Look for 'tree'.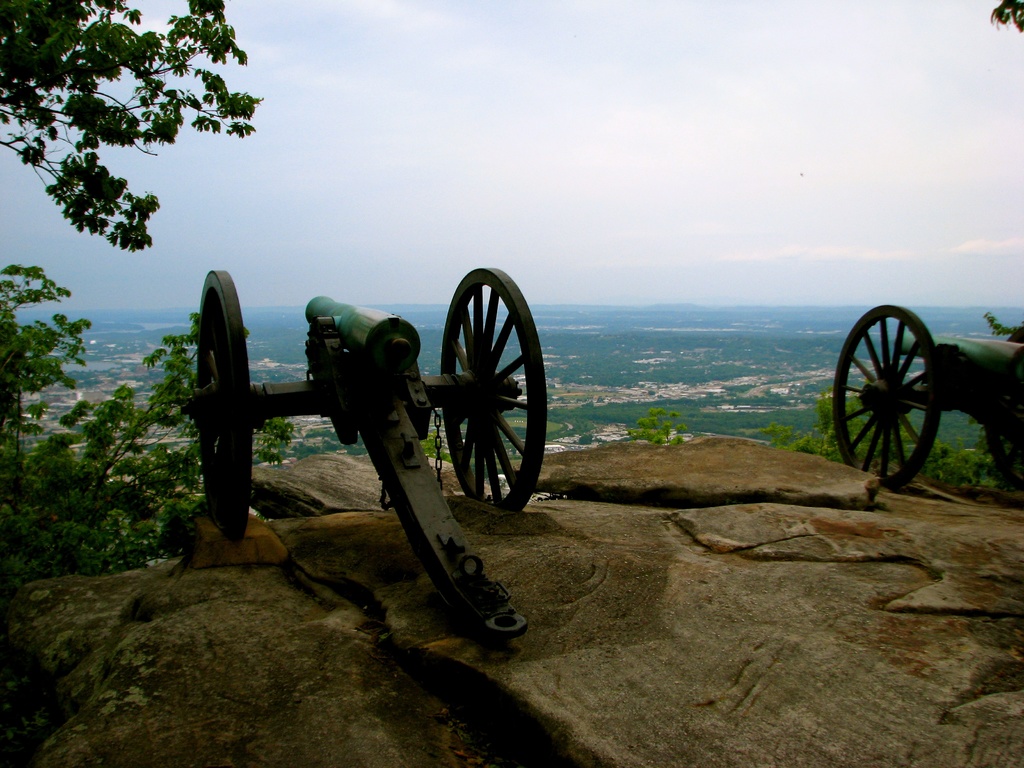
Found: l=629, t=404, r=690, b=447.
